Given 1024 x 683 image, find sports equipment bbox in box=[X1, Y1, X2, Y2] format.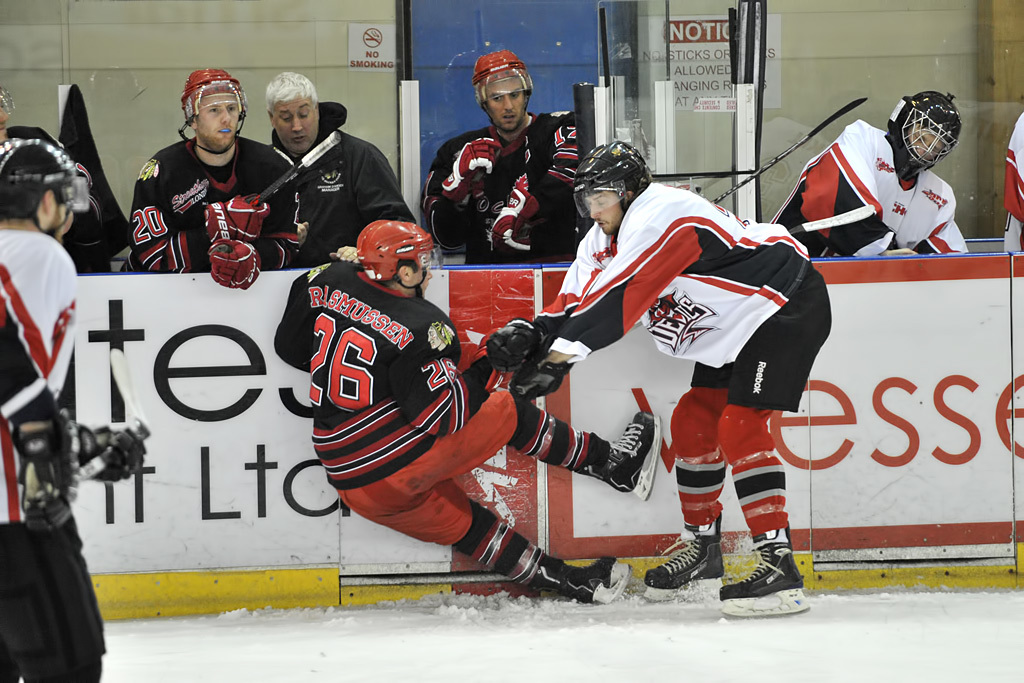
box=[0, 137, 90, 240].
